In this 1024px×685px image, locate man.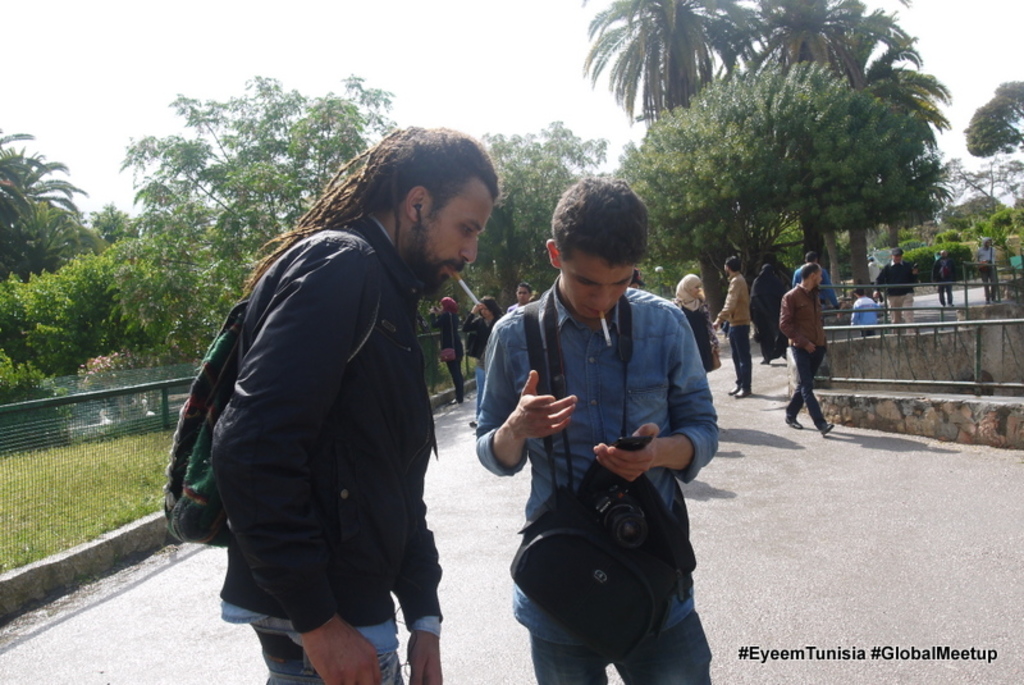
Bounding box: {"x1": 163, "y1": 125, "x2": 495, "y2": 684}.
